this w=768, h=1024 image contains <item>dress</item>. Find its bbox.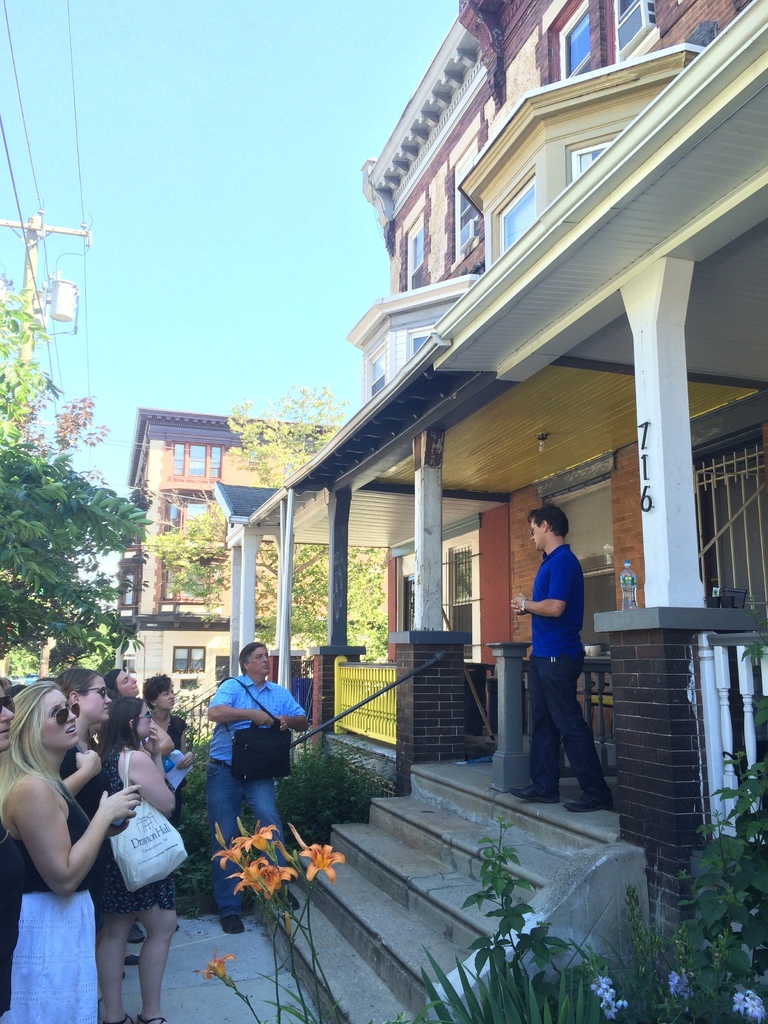
88:741:182:911.
